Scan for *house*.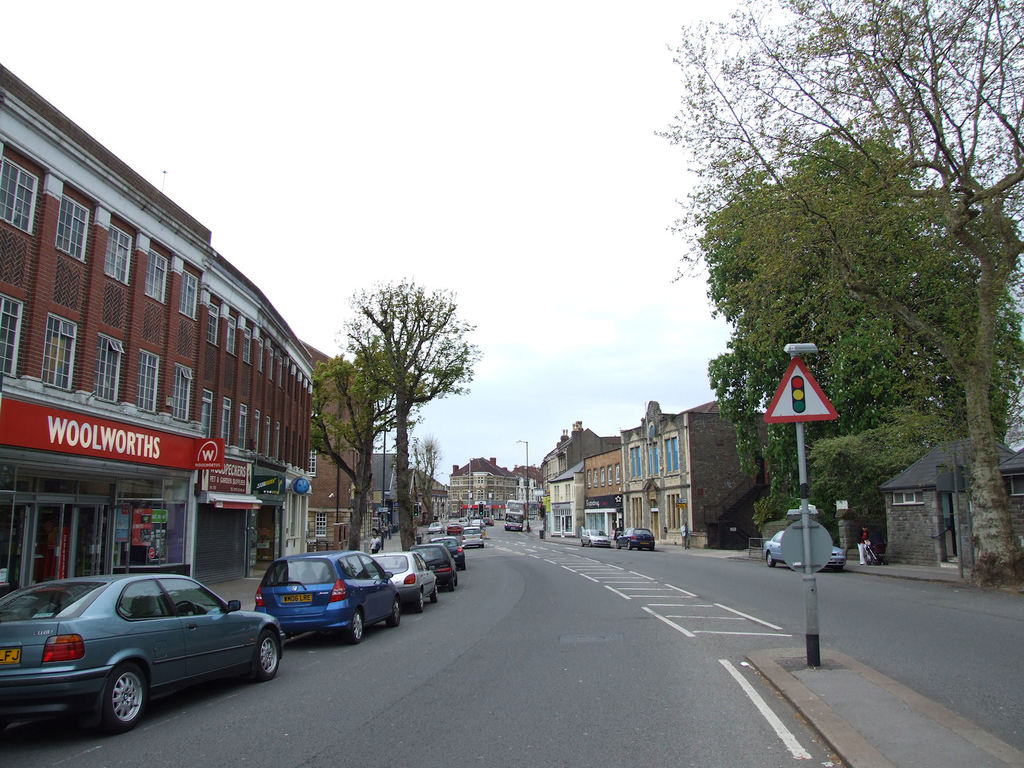
Scan result: (left=995, top=440, right=1023, bottom=532).
